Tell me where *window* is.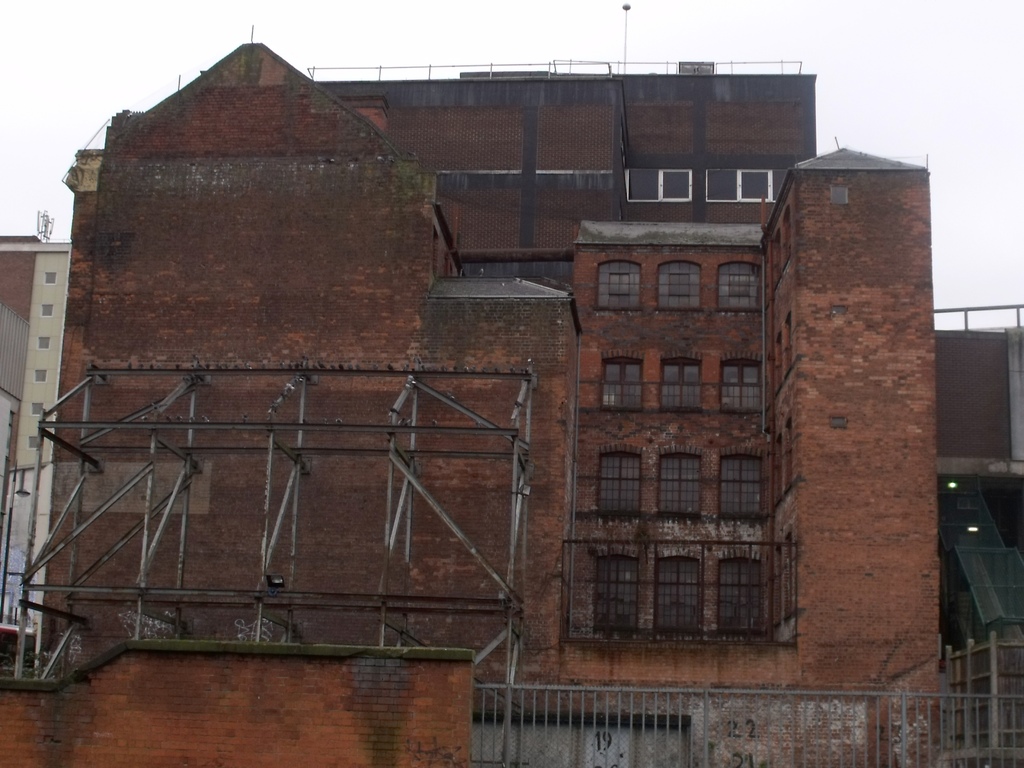
*window* is at bbox=(598, 452, 643, 516).
